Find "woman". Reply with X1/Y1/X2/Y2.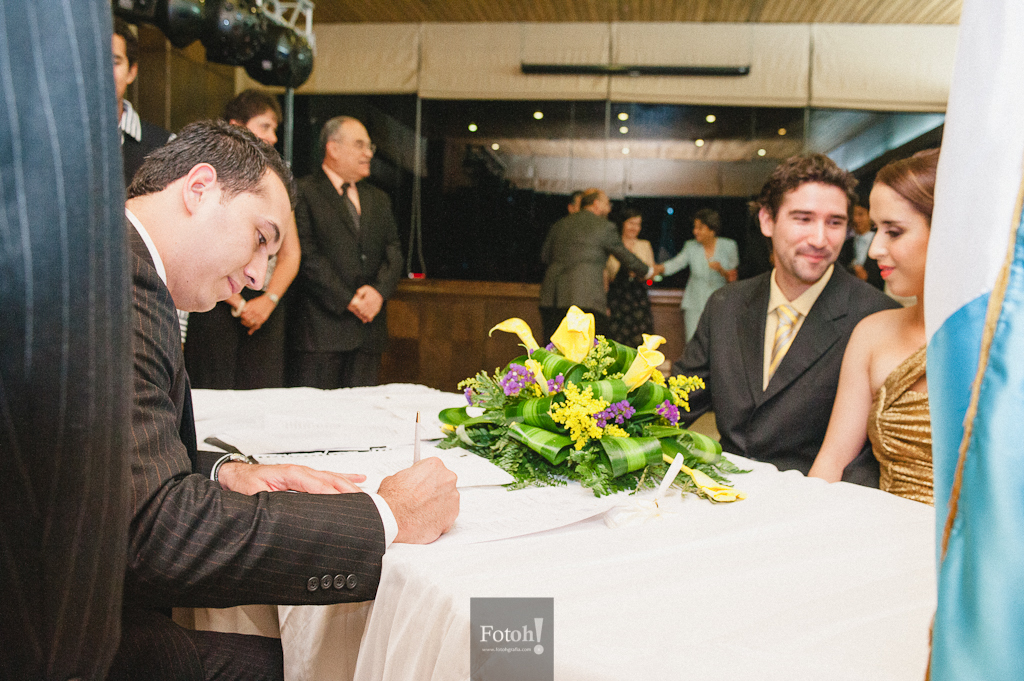
650/212/742/353.
